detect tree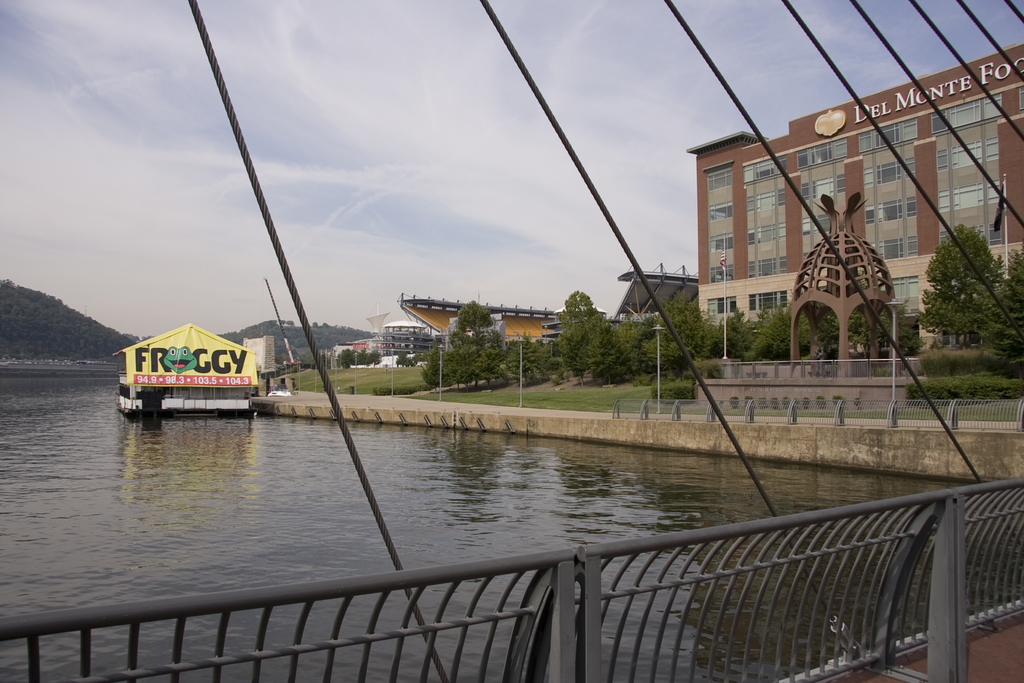
[908,213,1023,394]
